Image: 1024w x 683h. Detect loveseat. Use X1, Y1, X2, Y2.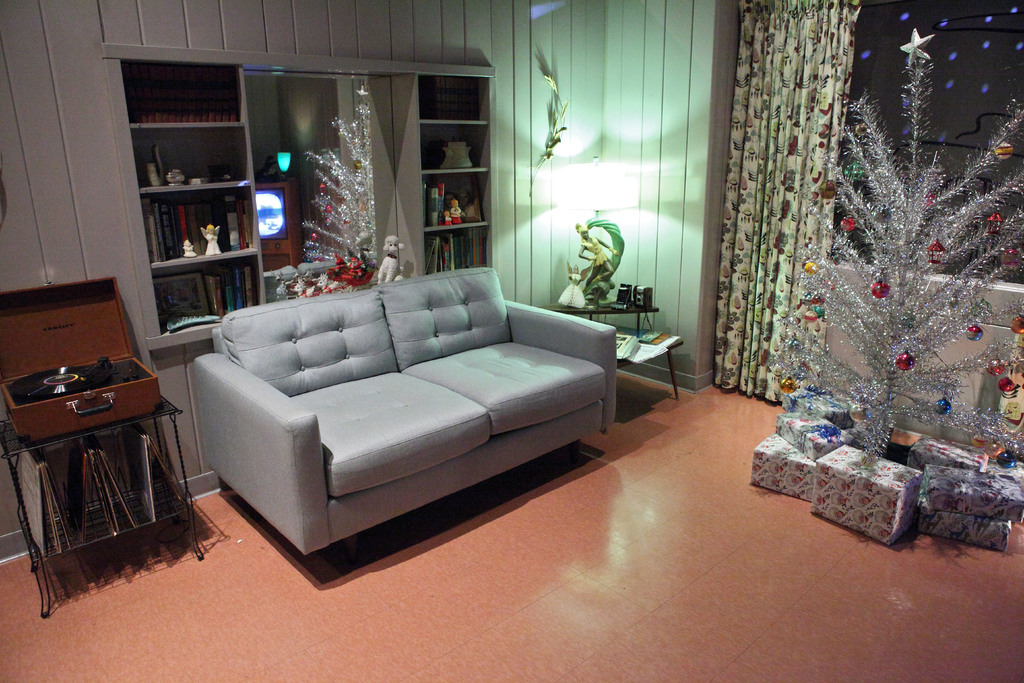
210, 253, 636, 581.
